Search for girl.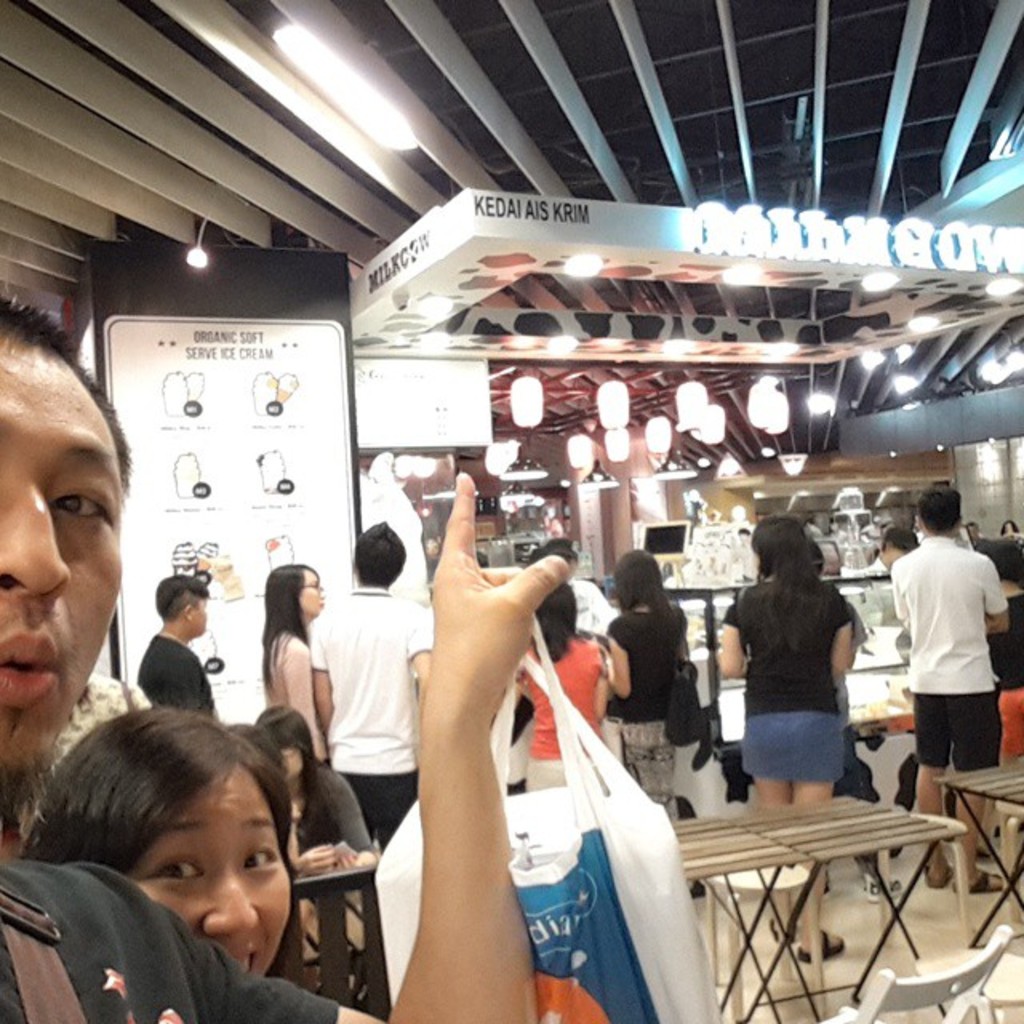
Found at Rect(11, 702, 299, 984).
